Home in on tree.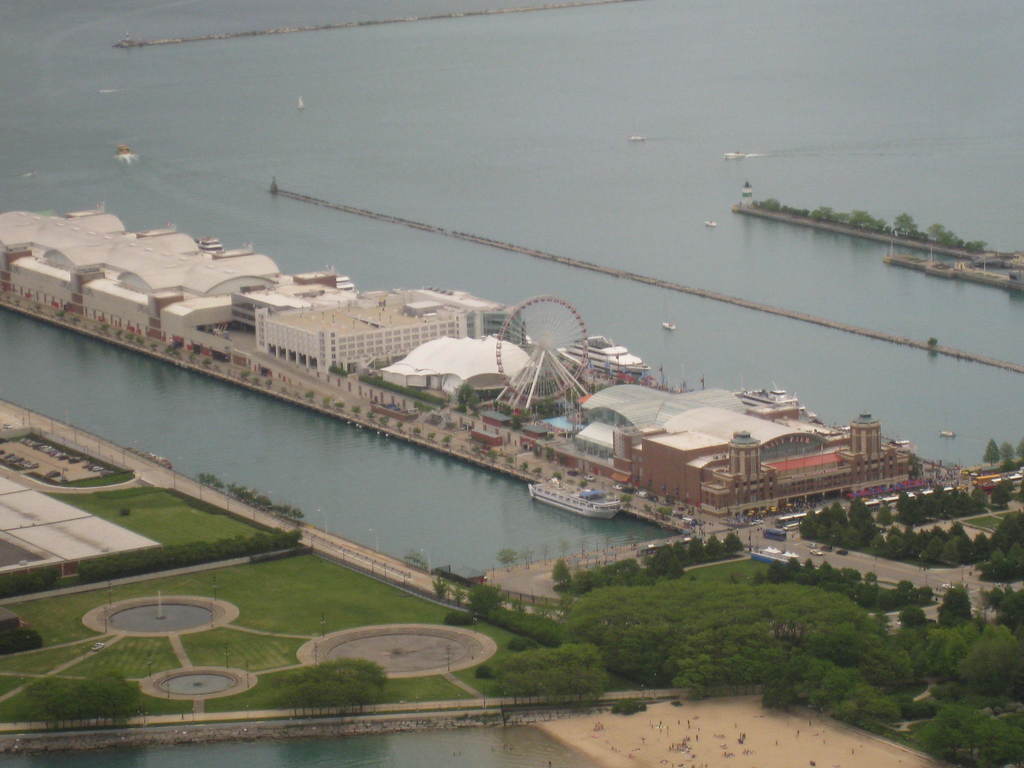
Homed in at l=533, t=467, r=544, b=476.
